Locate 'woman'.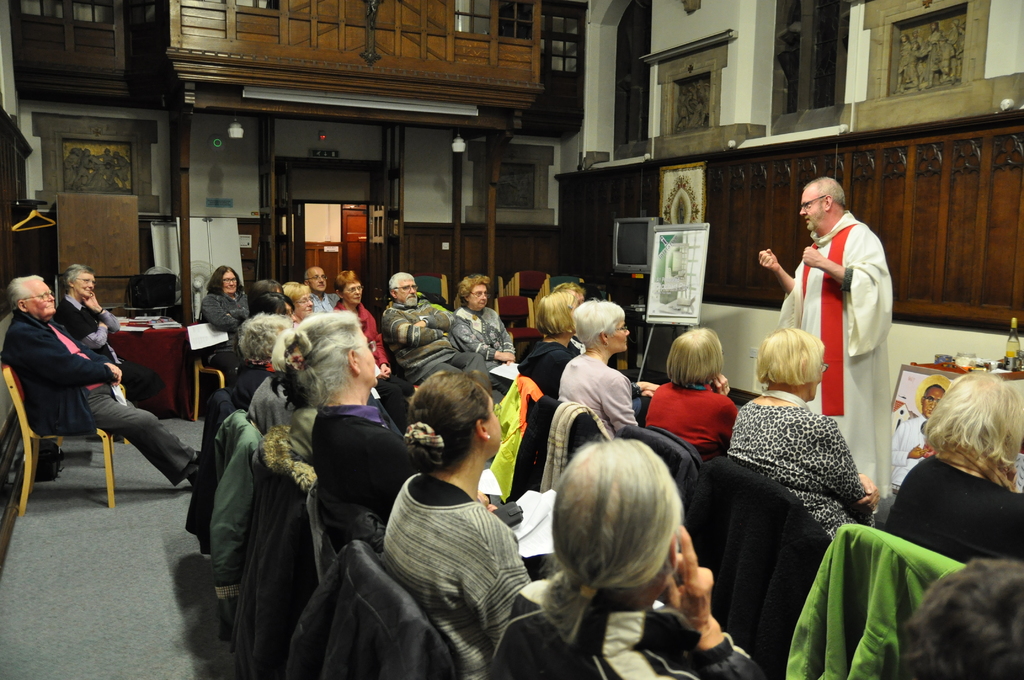
Bounding box: 279, 280, 312, 332.
